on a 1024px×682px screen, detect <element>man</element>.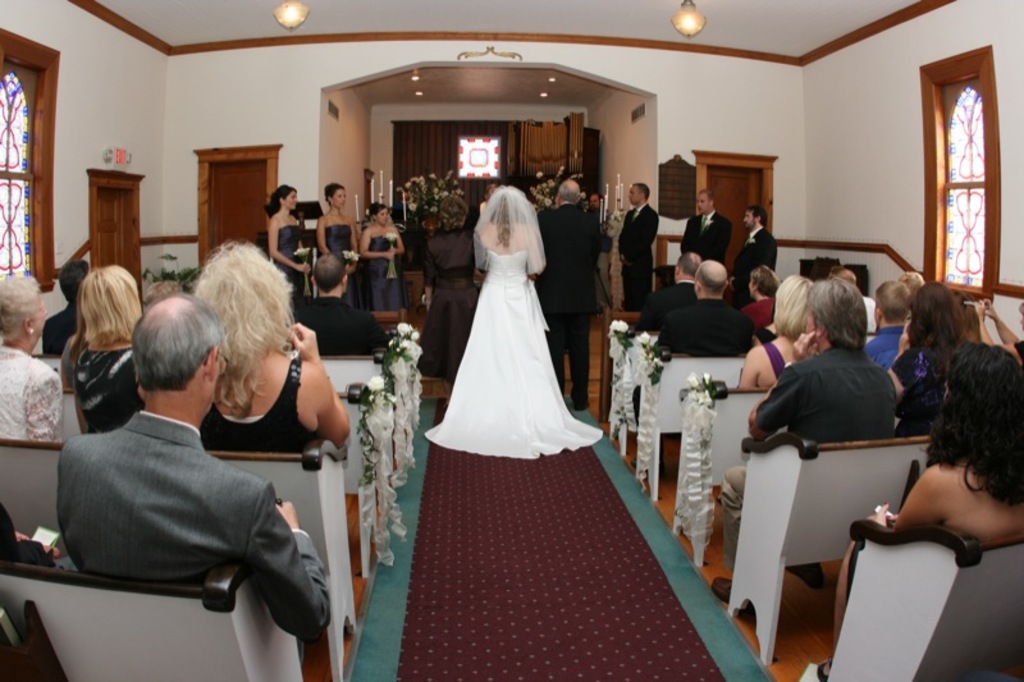
<region>863, 279, 906, 371</region>.
